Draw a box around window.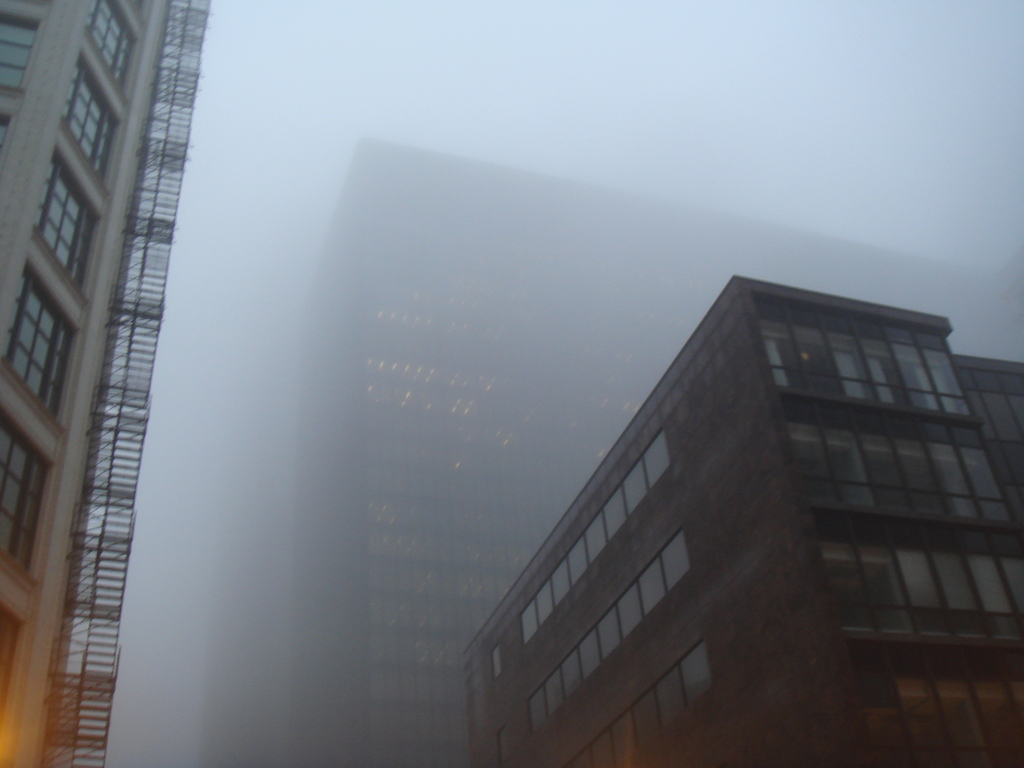
select_region(10, 265, 77, 422).
